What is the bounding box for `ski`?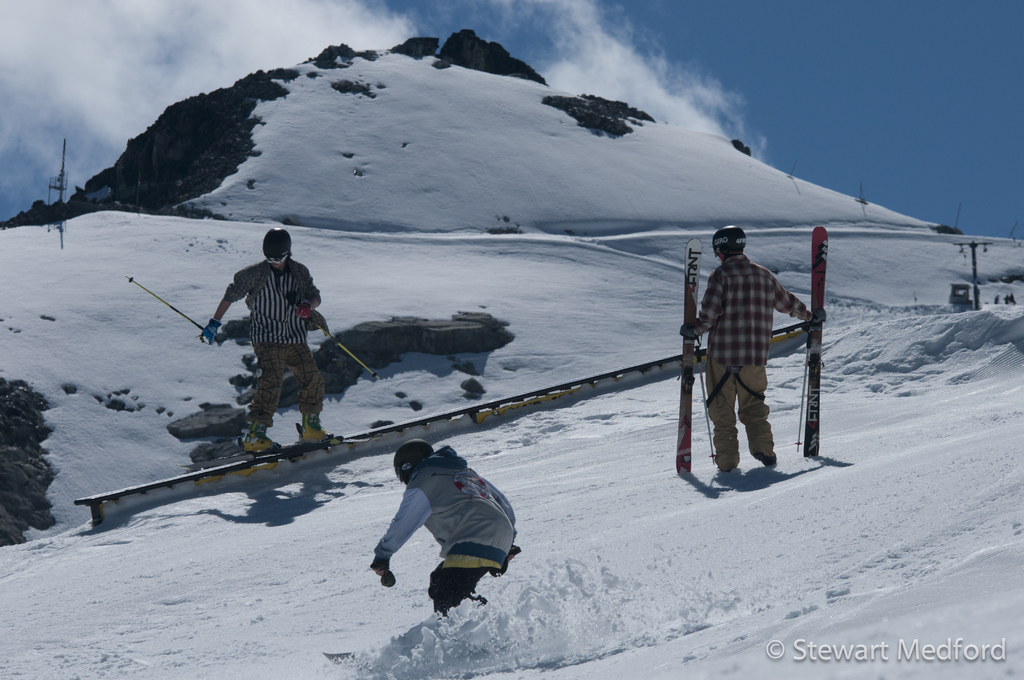
crop(800, 225, 828, 457).
